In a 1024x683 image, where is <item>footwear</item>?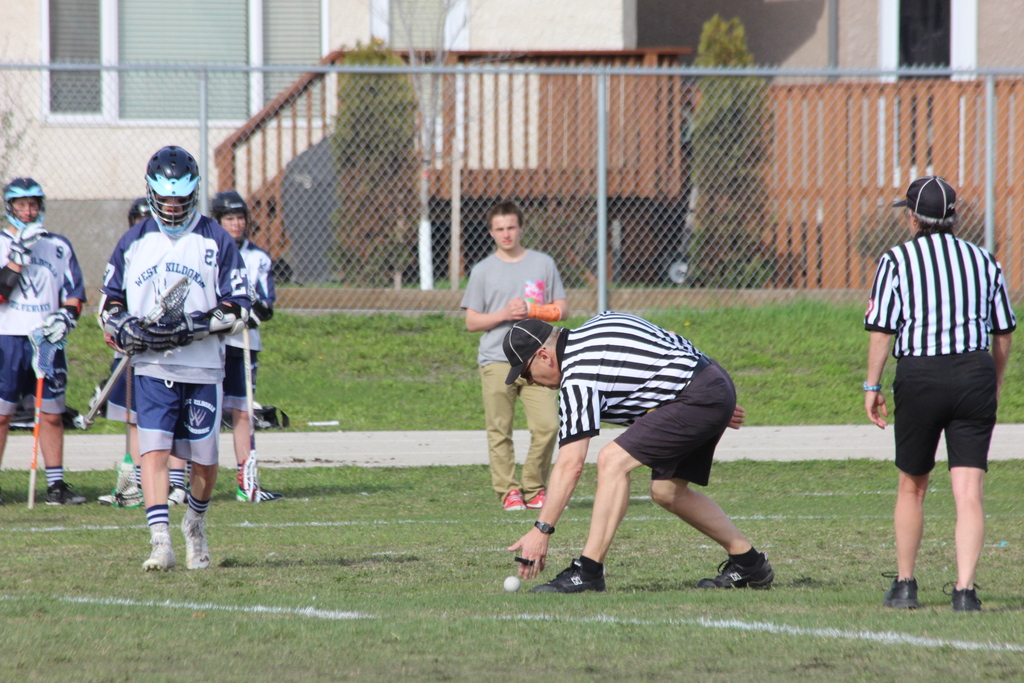
rect(94, 490, 116, 508).
